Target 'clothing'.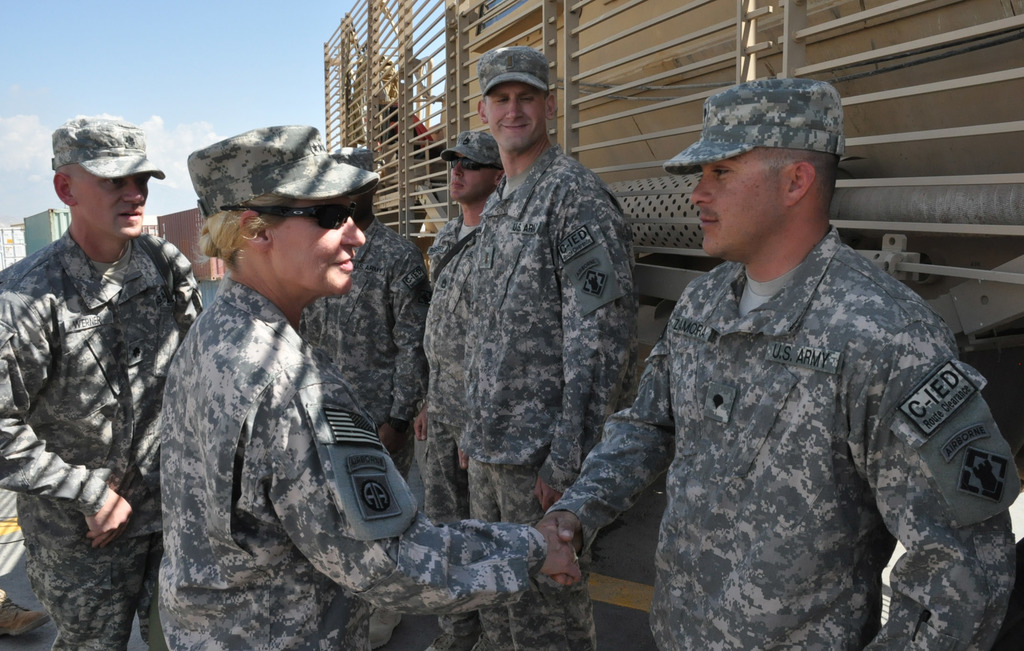
Target region: detection(444, 138, 643, 650).
